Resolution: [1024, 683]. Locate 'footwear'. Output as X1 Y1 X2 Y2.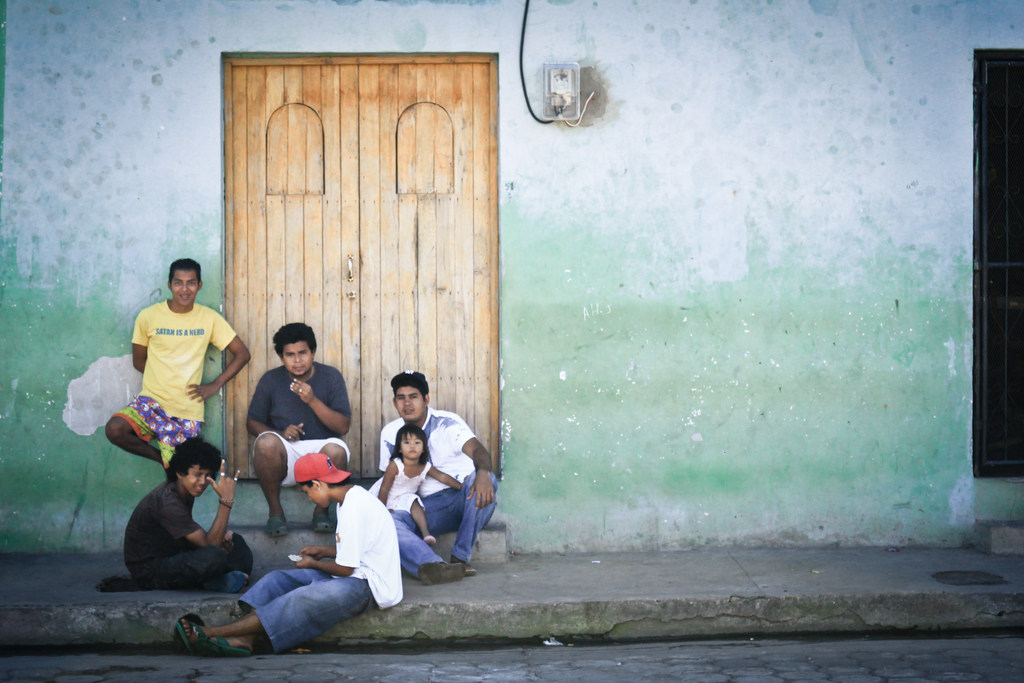
416 564 468 589.
